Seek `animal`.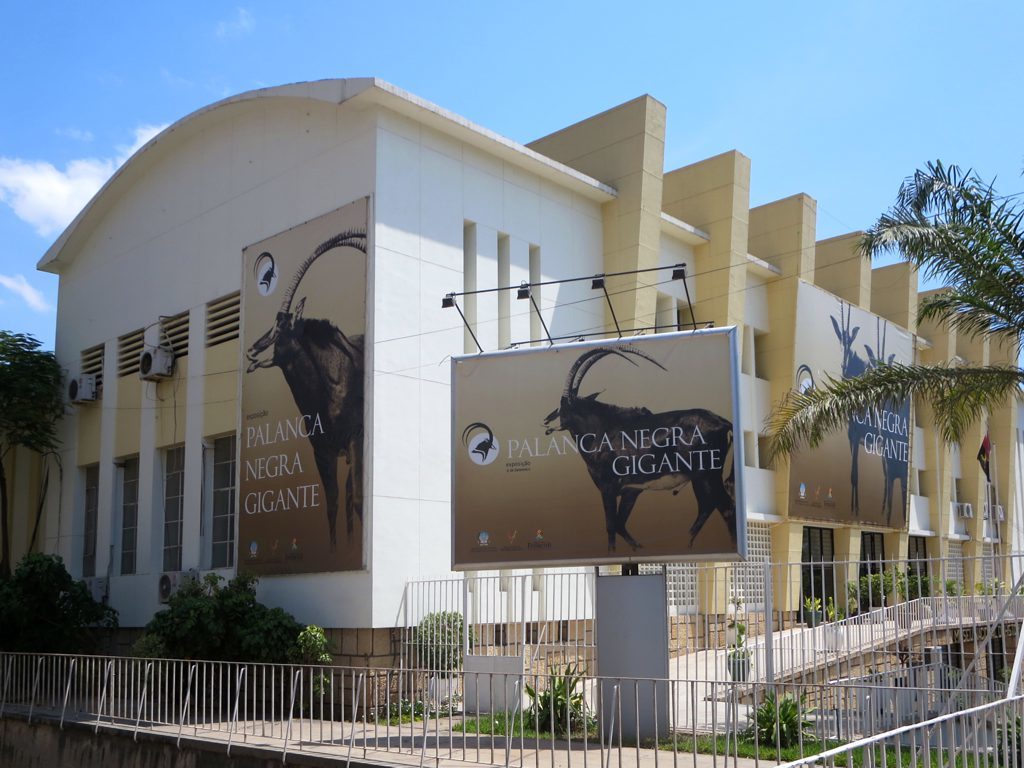
542, 340, 735, 556.
